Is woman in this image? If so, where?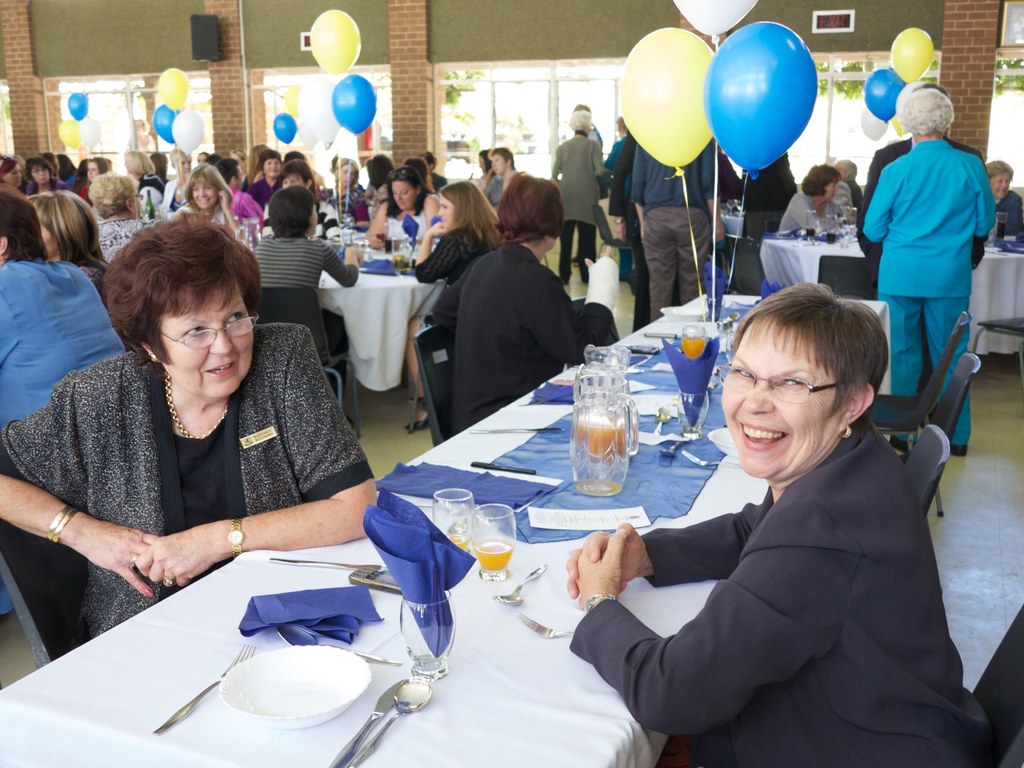
Yes, at <box>399,185,509,434</box>.
